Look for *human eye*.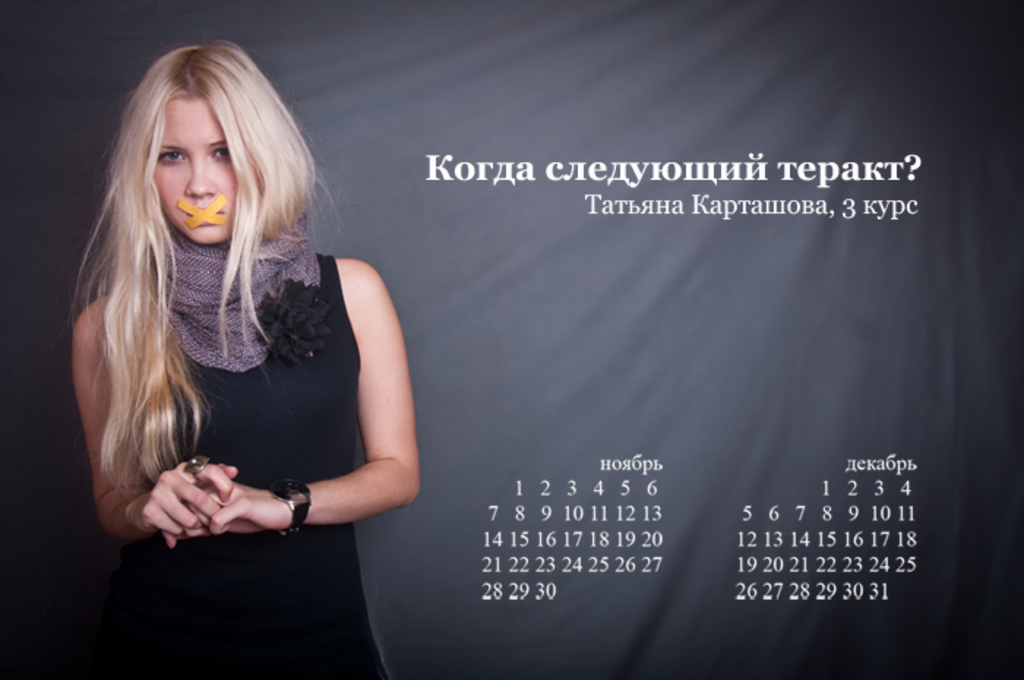
Found: region(211, 146, 234, 162).
